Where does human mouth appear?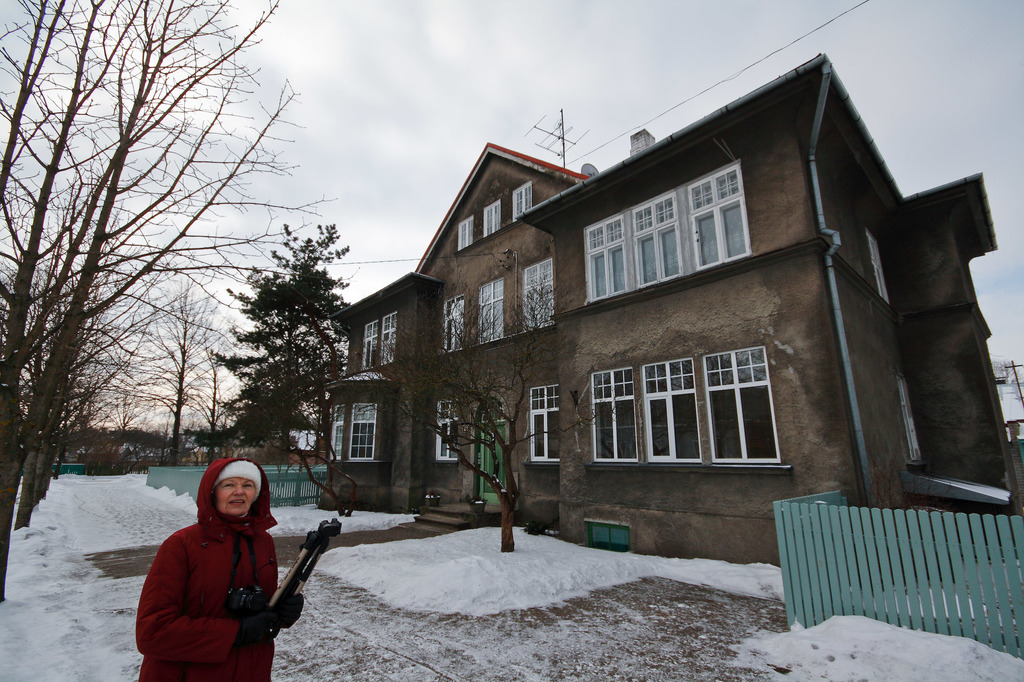
Appears at crop(226, 499, 244, 504).
